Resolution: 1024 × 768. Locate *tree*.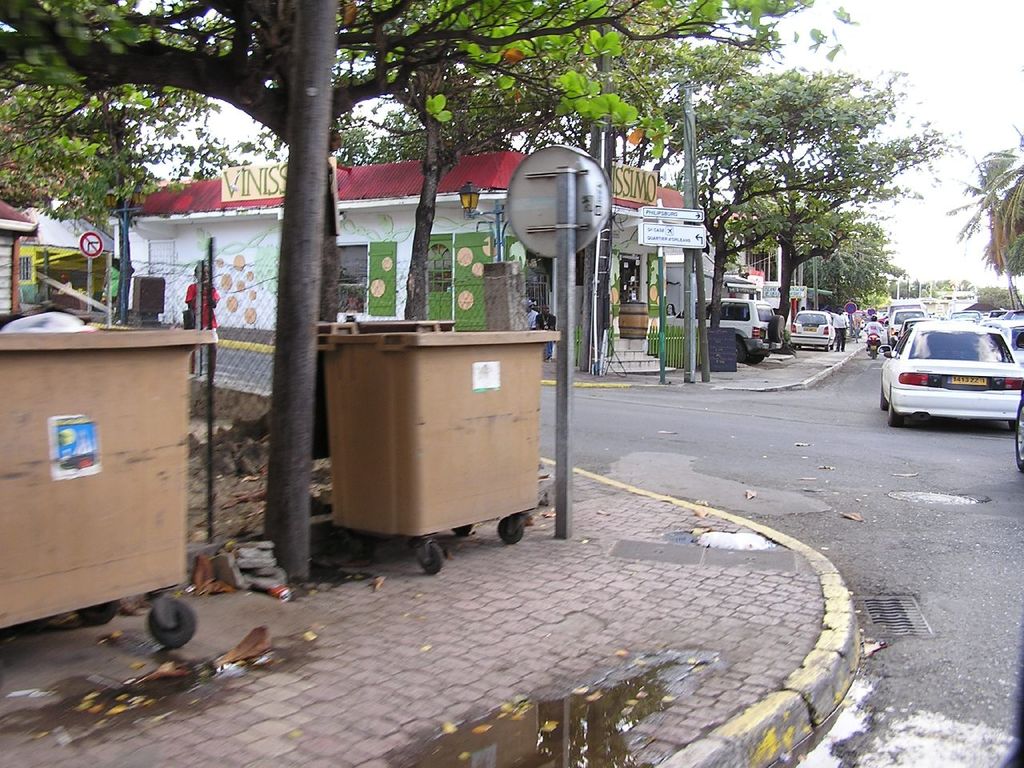
[left=617, top=22, right=803, bottom=383].
